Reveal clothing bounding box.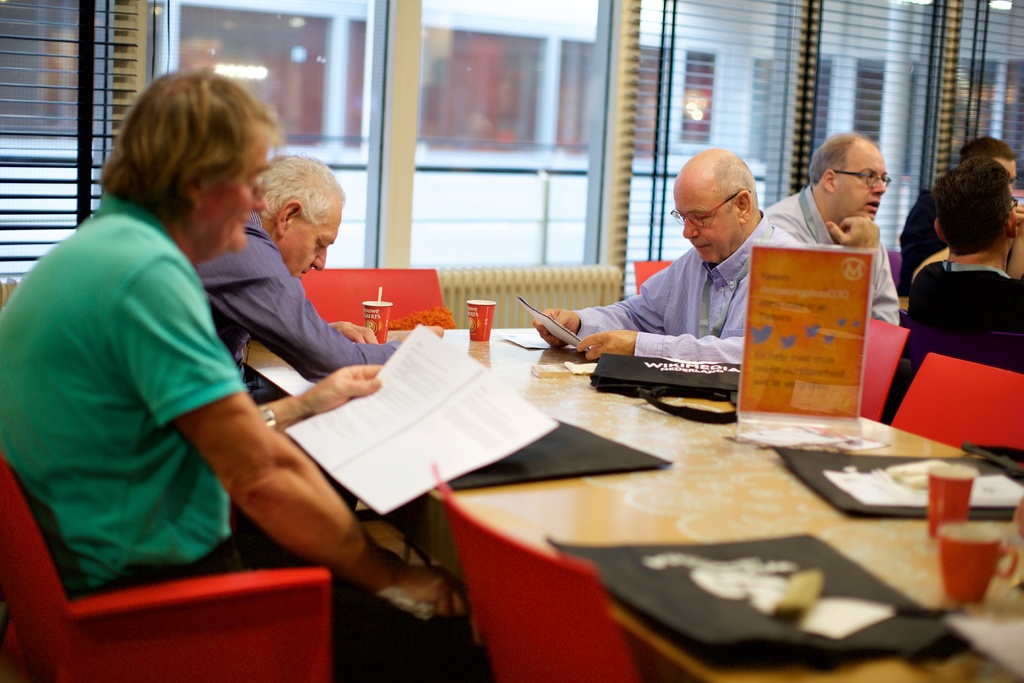
Revealed: bbox=(899, 186, 961, 288).
